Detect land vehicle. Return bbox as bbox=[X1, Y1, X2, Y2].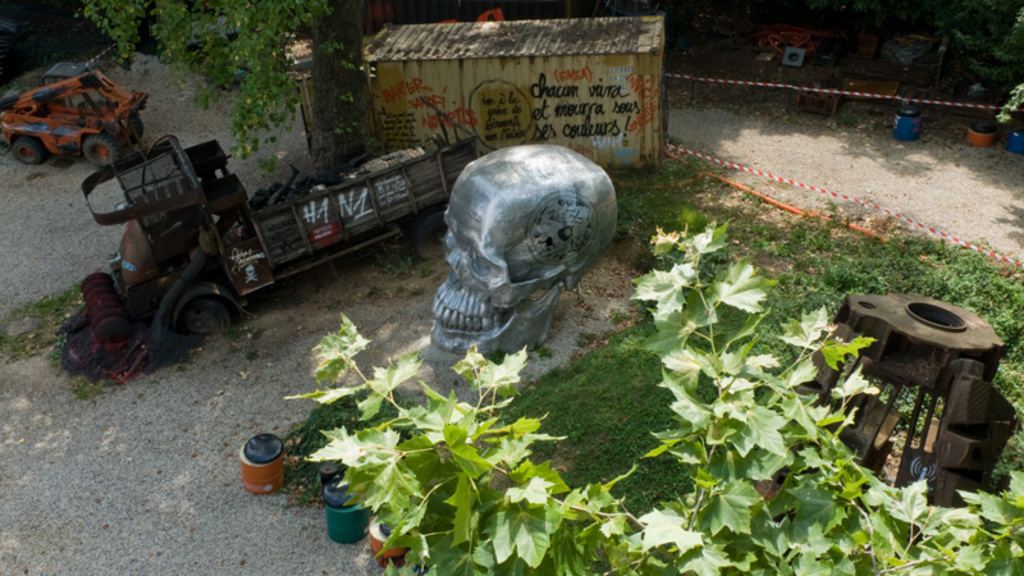
bbox=[74, 133, 454, 360].
